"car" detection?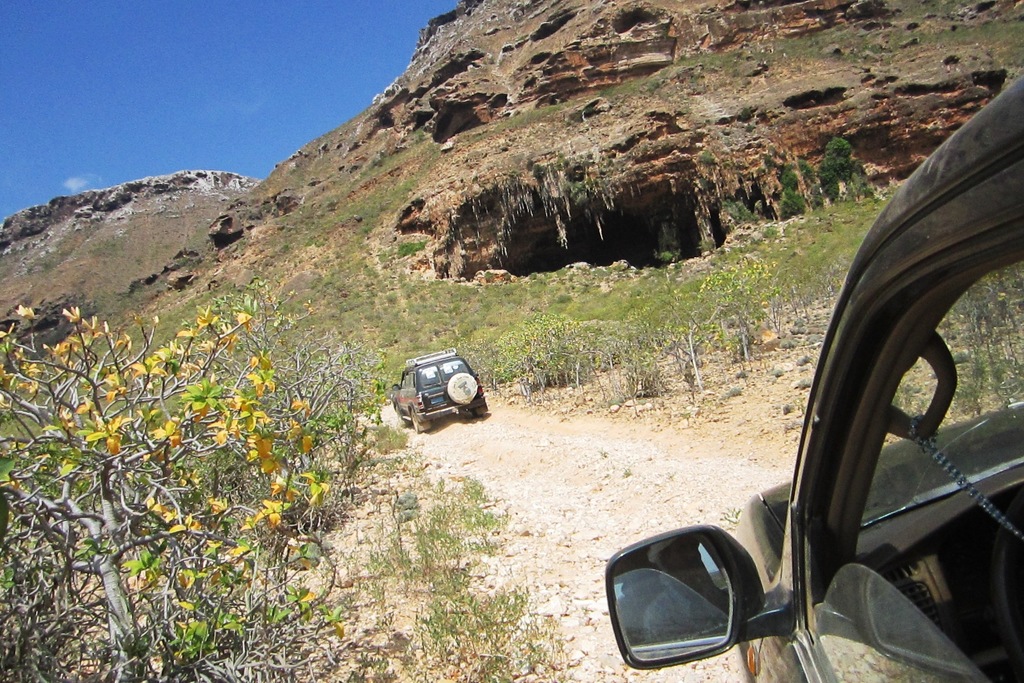
box=[604, 73, 1023, 682]
